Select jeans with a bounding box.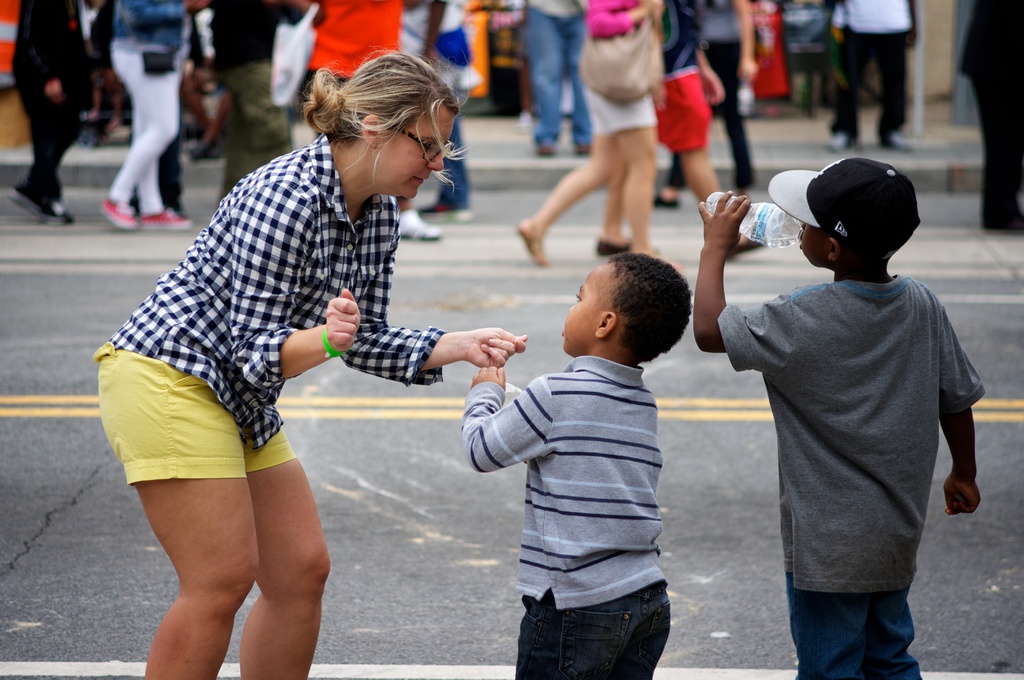
(x1=436, y1=117, x2=470, y2=216).
